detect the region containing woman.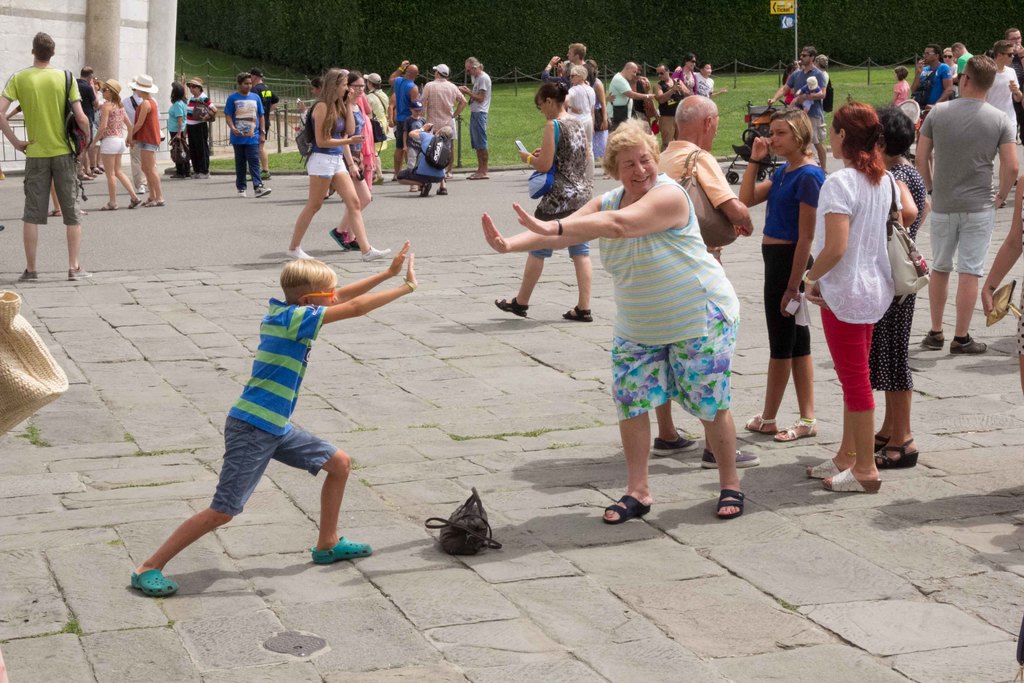
[287,67,388,267].
